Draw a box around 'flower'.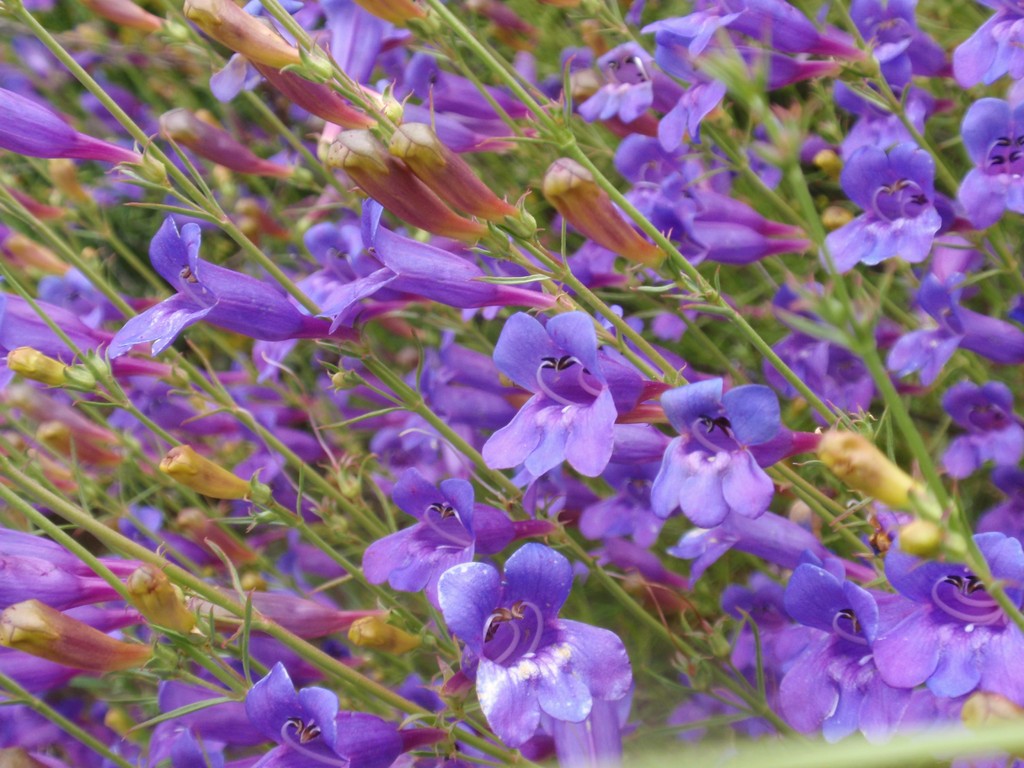
rect(941, 380, 1023, 490).
